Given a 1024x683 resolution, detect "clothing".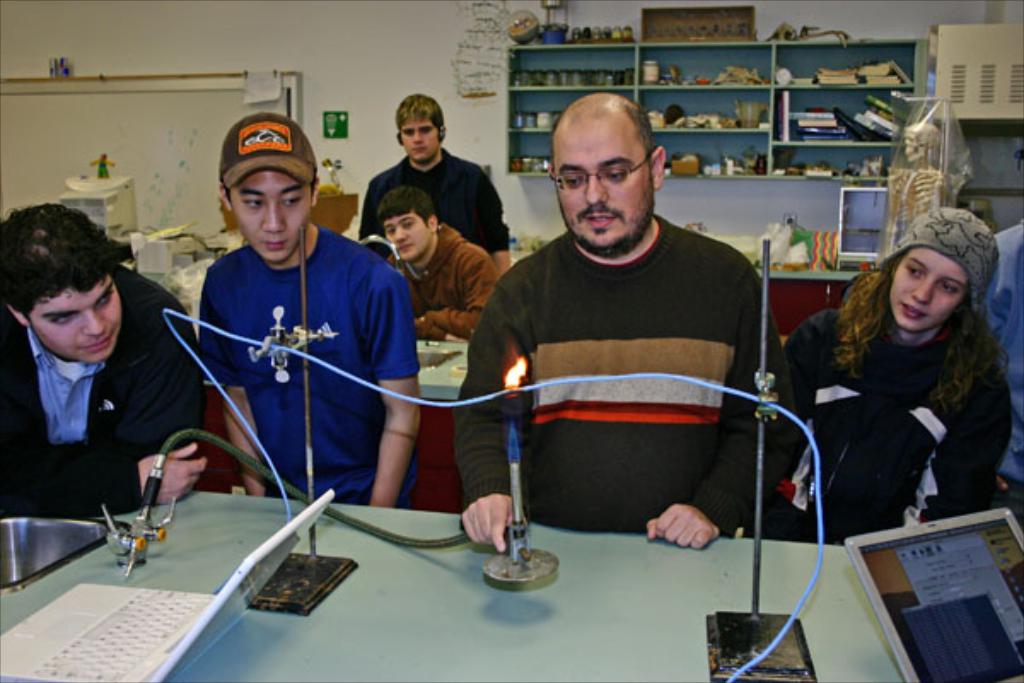
[left=348, top=143, right=512, bottom=270].
